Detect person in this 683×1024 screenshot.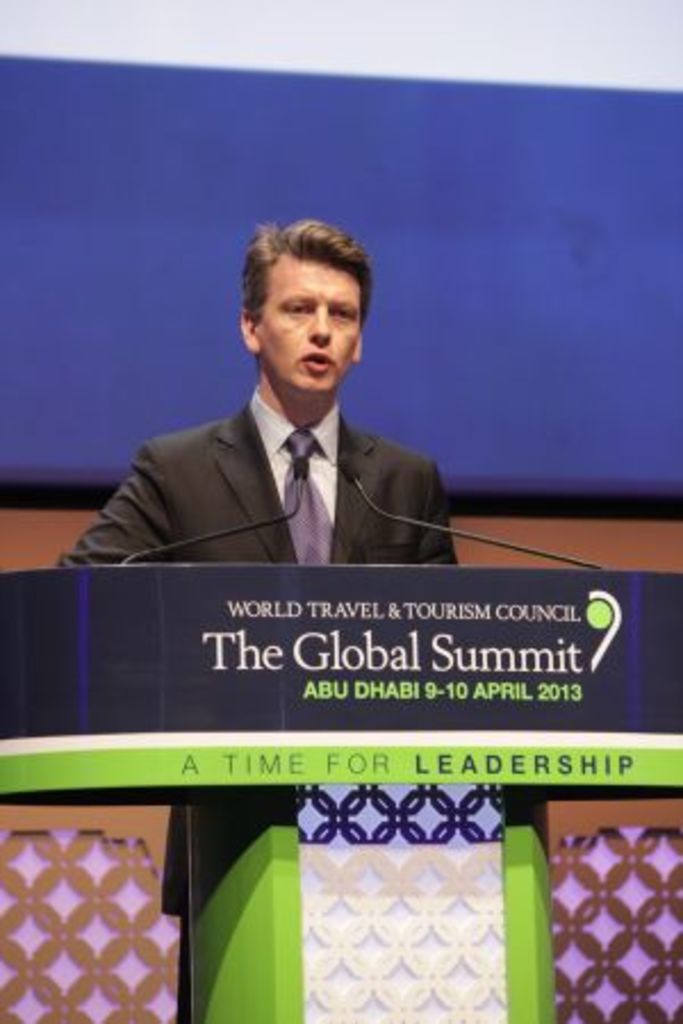
Detection: 52:218:453:569.
